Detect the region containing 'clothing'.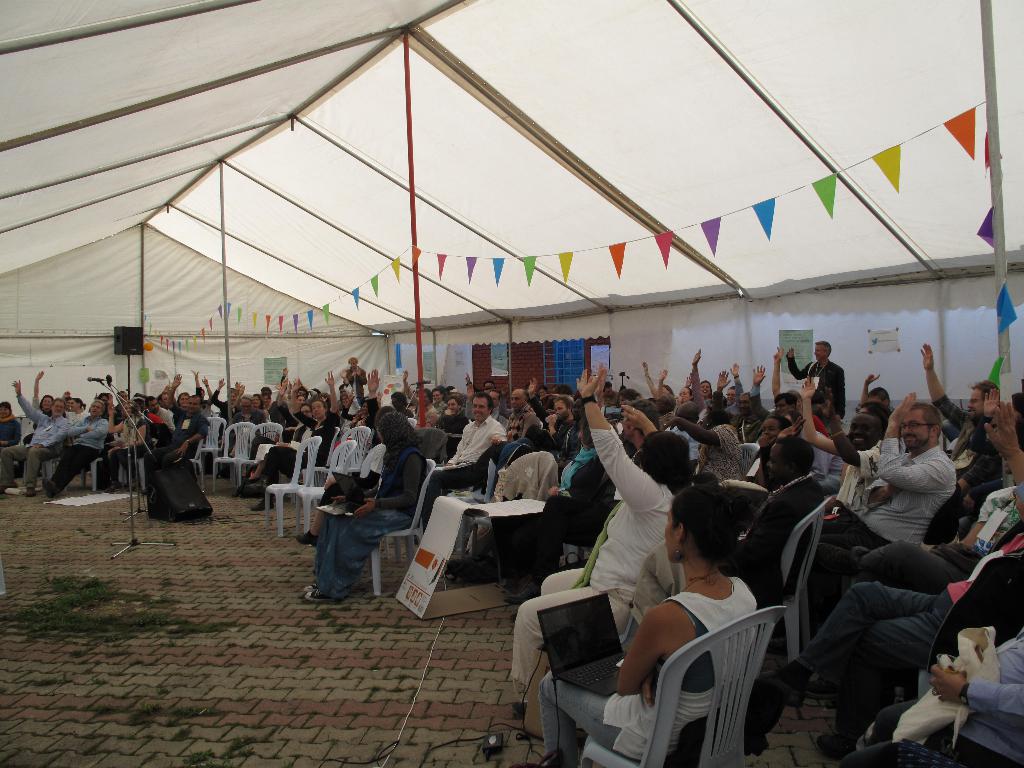
x1=314, y1=444, x2=426, y2=605.
